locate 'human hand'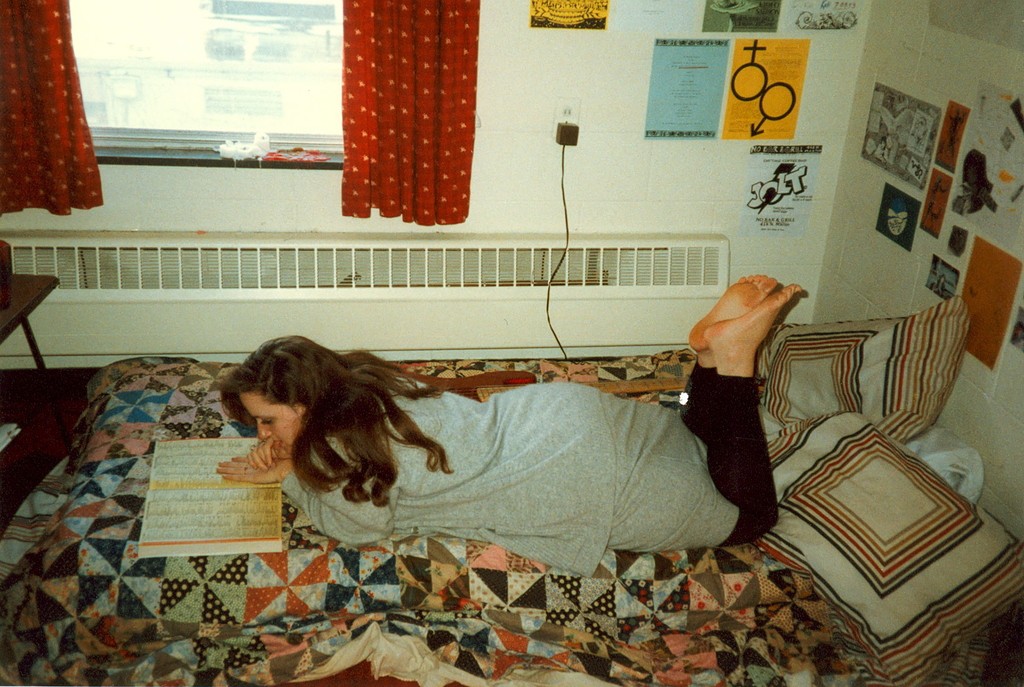
(x1=241, y1=433, x2=285, y2=475)
